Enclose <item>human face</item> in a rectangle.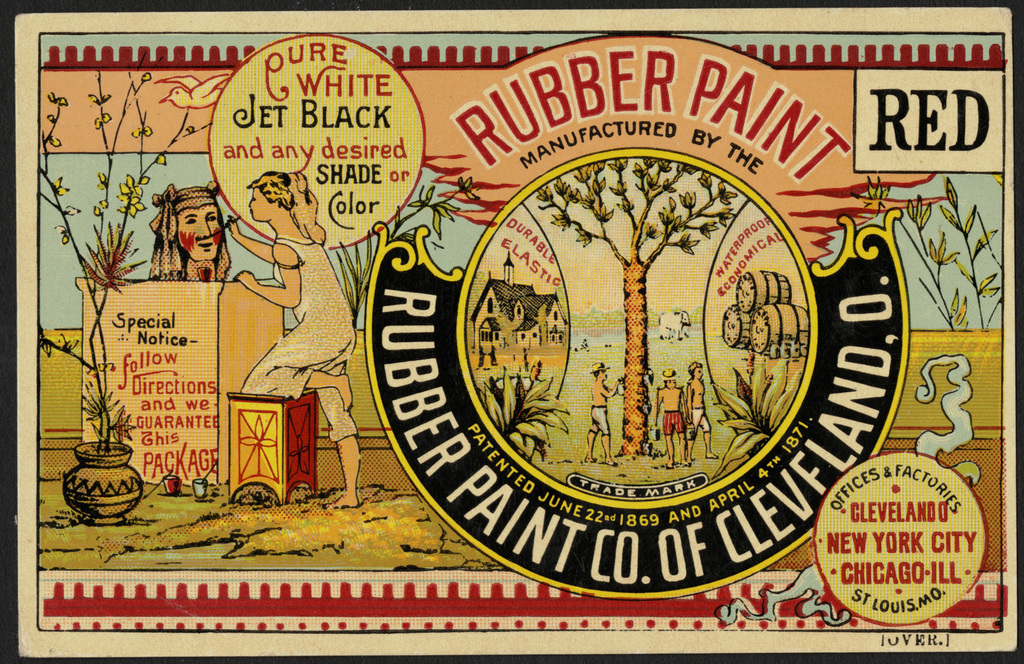
pyautogui.locateOnScreen(178, 204, 222, 261).
